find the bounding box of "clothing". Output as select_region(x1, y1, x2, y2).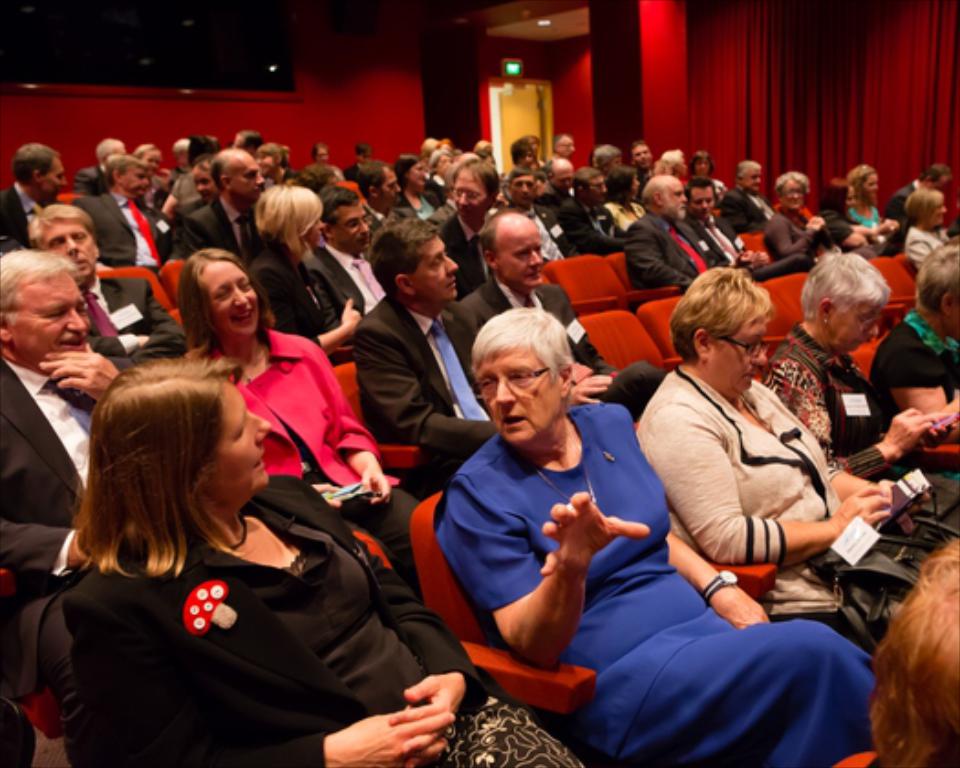
select_region(631, 366, 916, 638).
